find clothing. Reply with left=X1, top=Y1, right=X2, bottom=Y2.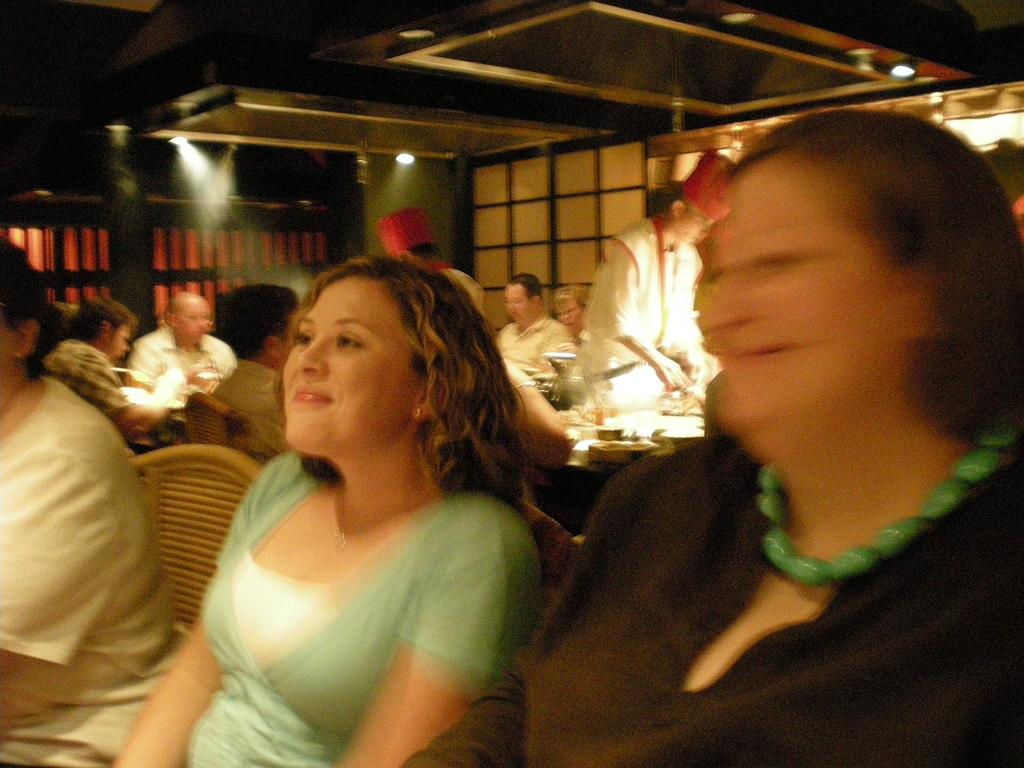
left=184, top=394, right=538, bottom=749.
